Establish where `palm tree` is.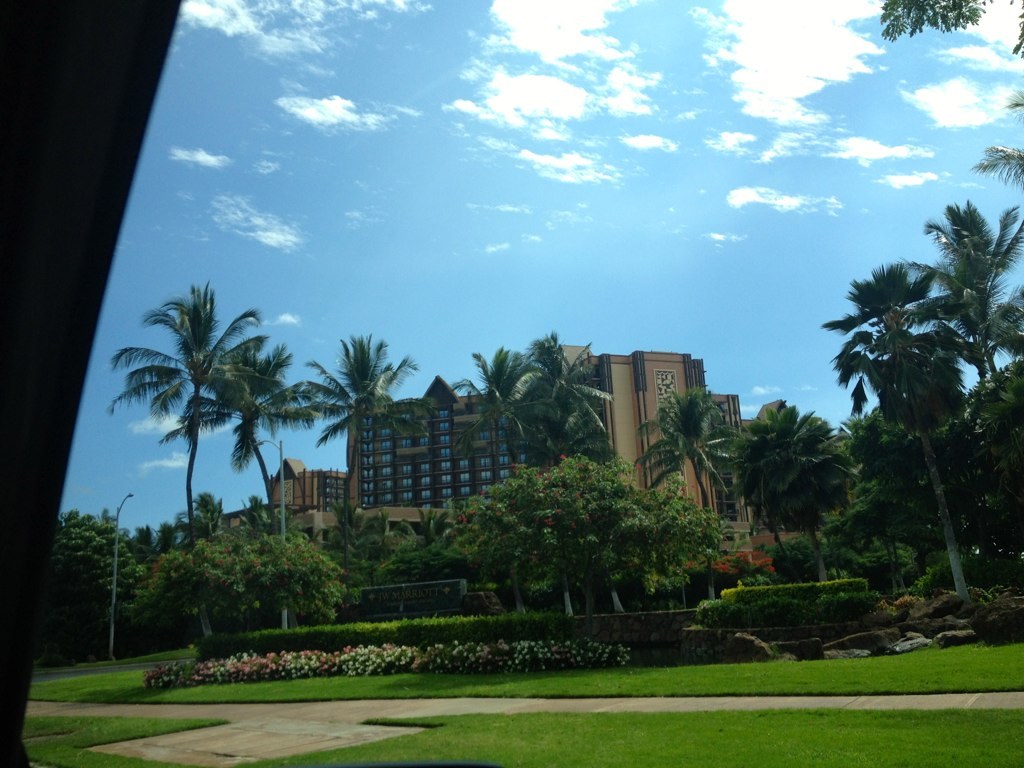
Established at (306, 330, 439, 523).
